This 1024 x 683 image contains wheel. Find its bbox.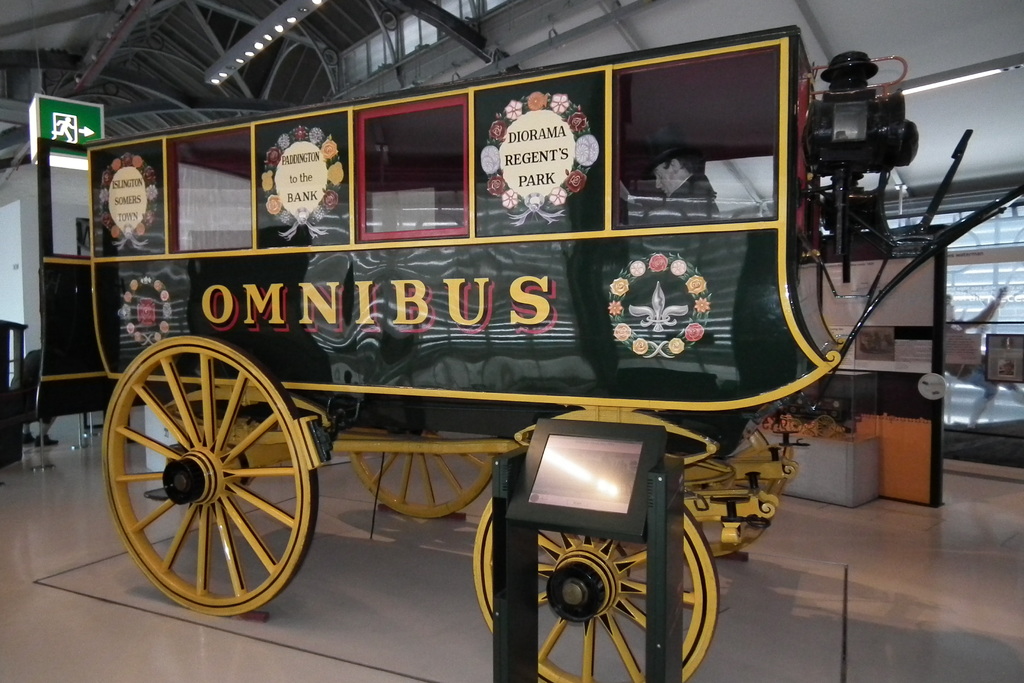
348, 431, 496, 520.
